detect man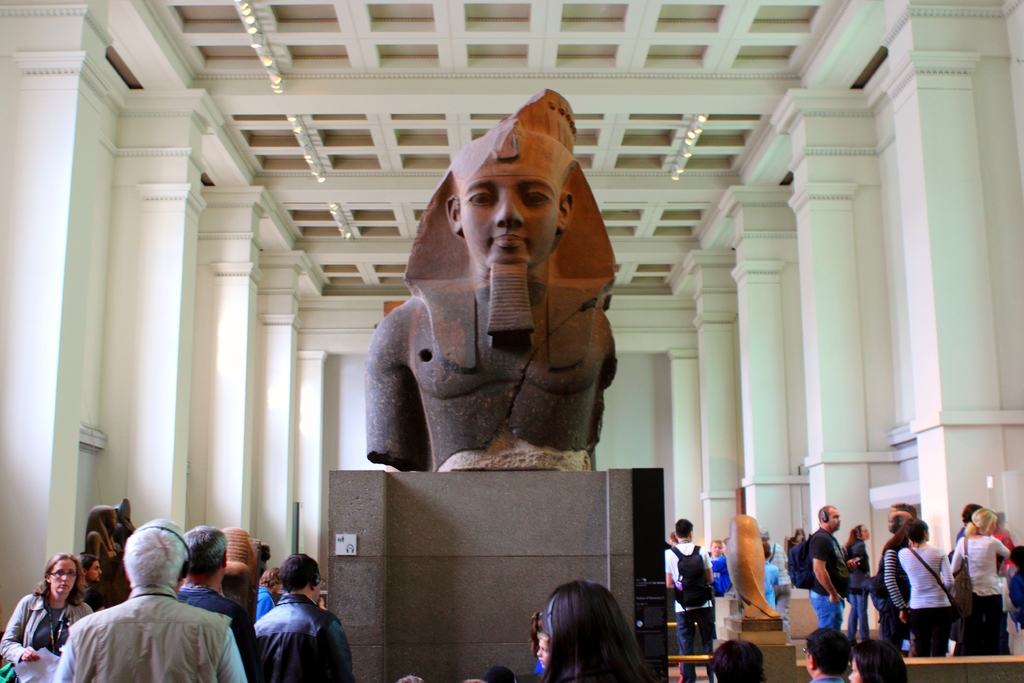
rect(804, 502, 846, 630)
